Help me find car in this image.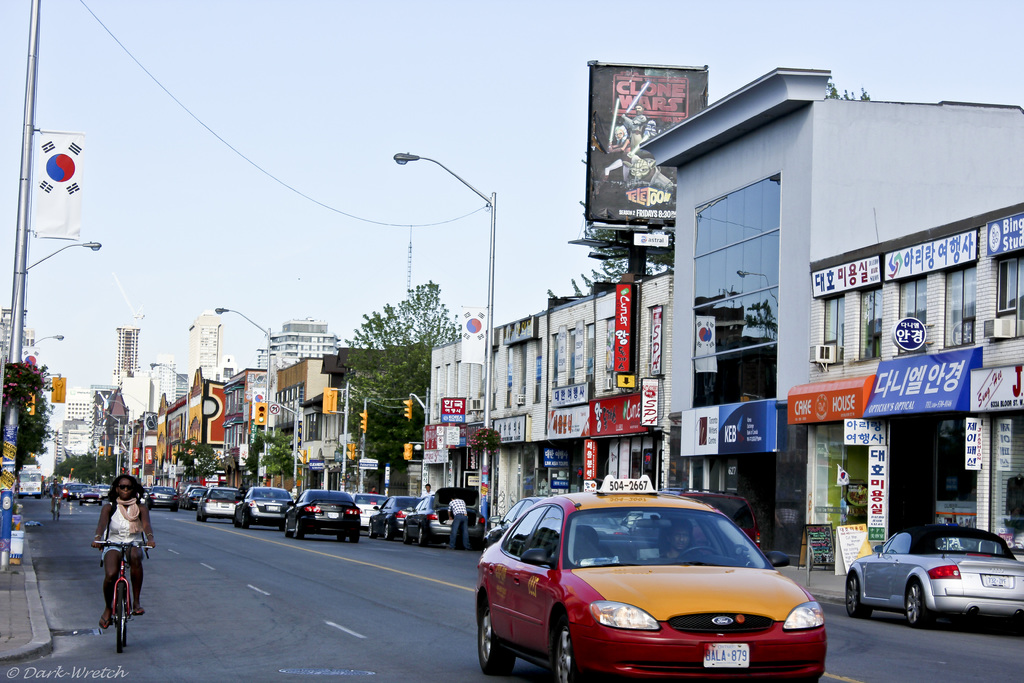
Found it: pyautogui.locateOnScreen(477, 498, 833, 682).
